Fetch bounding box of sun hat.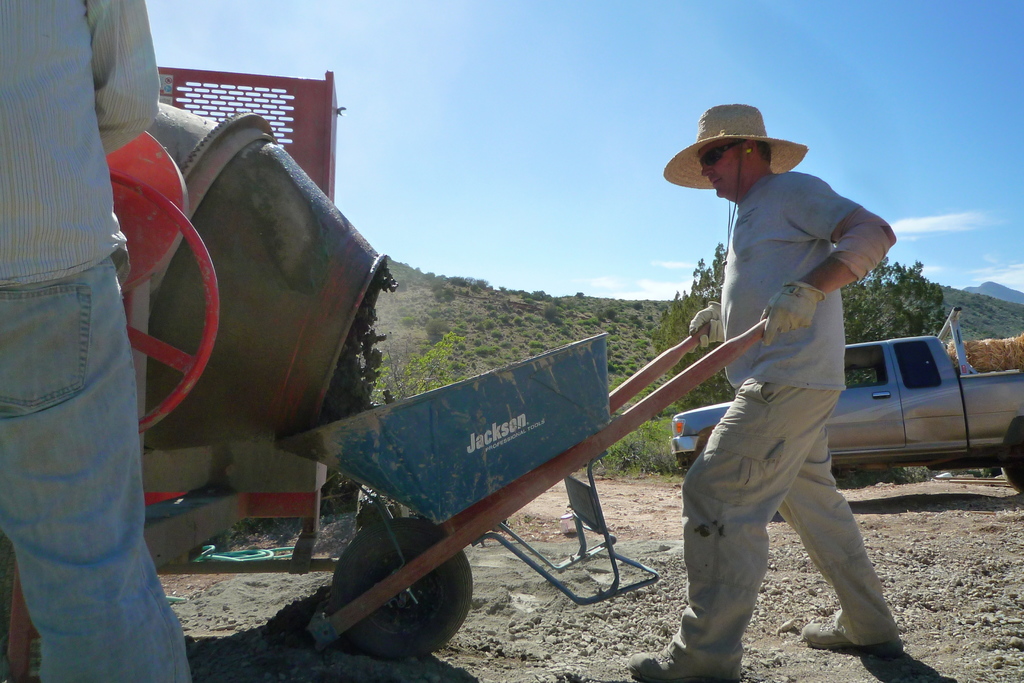
Bbox: Rect(657, 103, 813, 194).
